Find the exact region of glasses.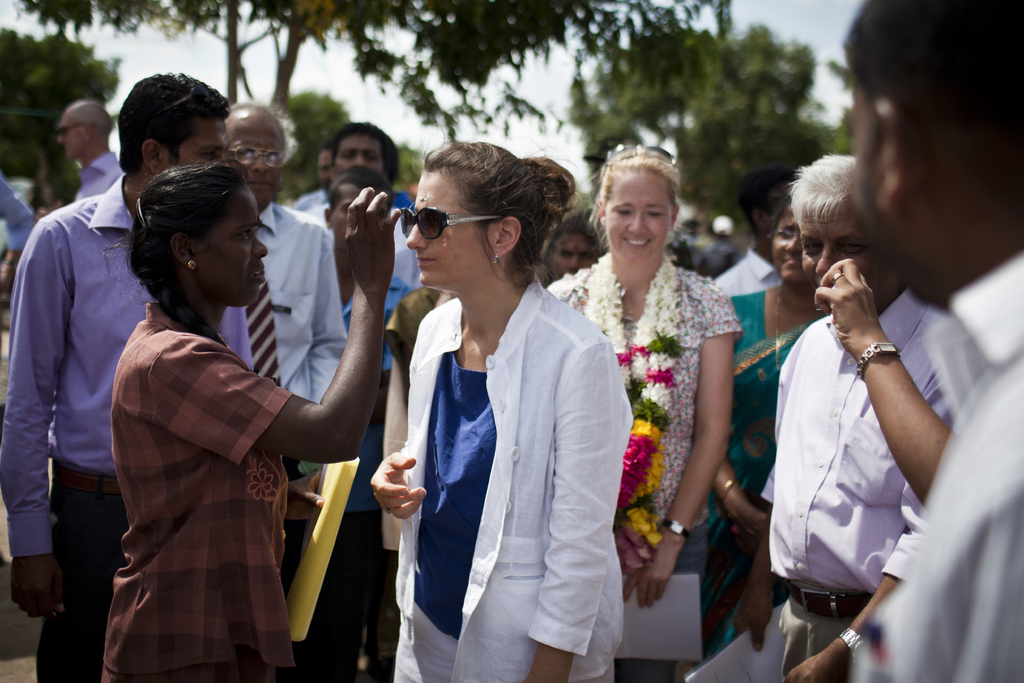
Exact region: 388 199 504 247.
